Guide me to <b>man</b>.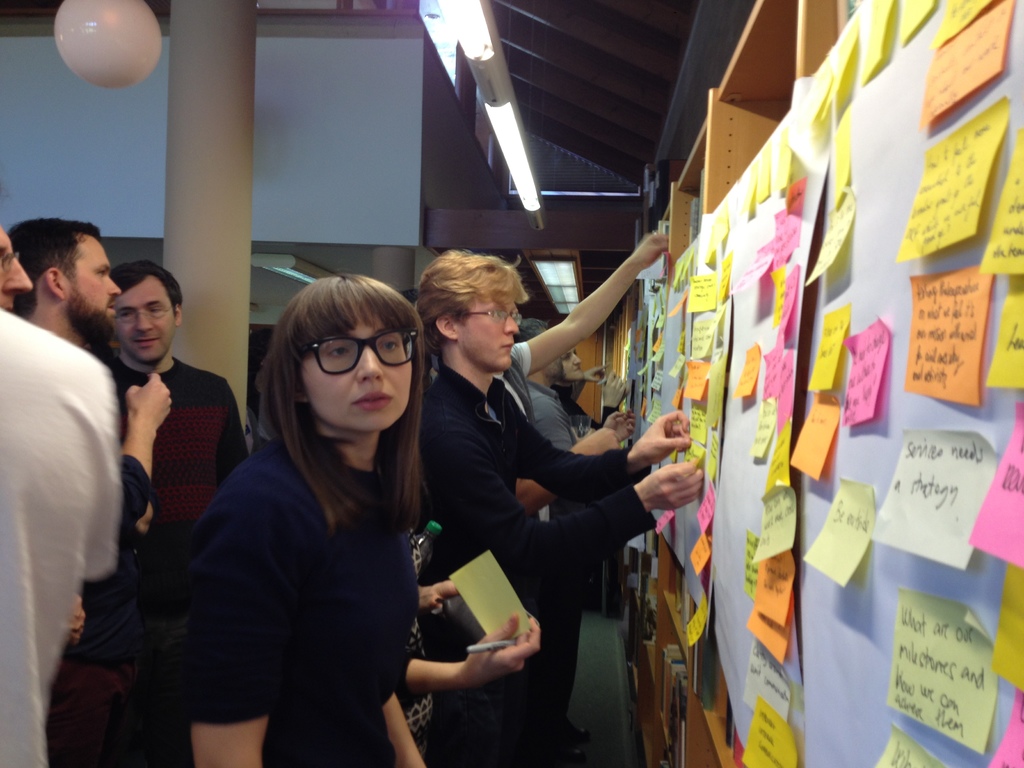
Guidance: rect(2, 315, 137, 767).
